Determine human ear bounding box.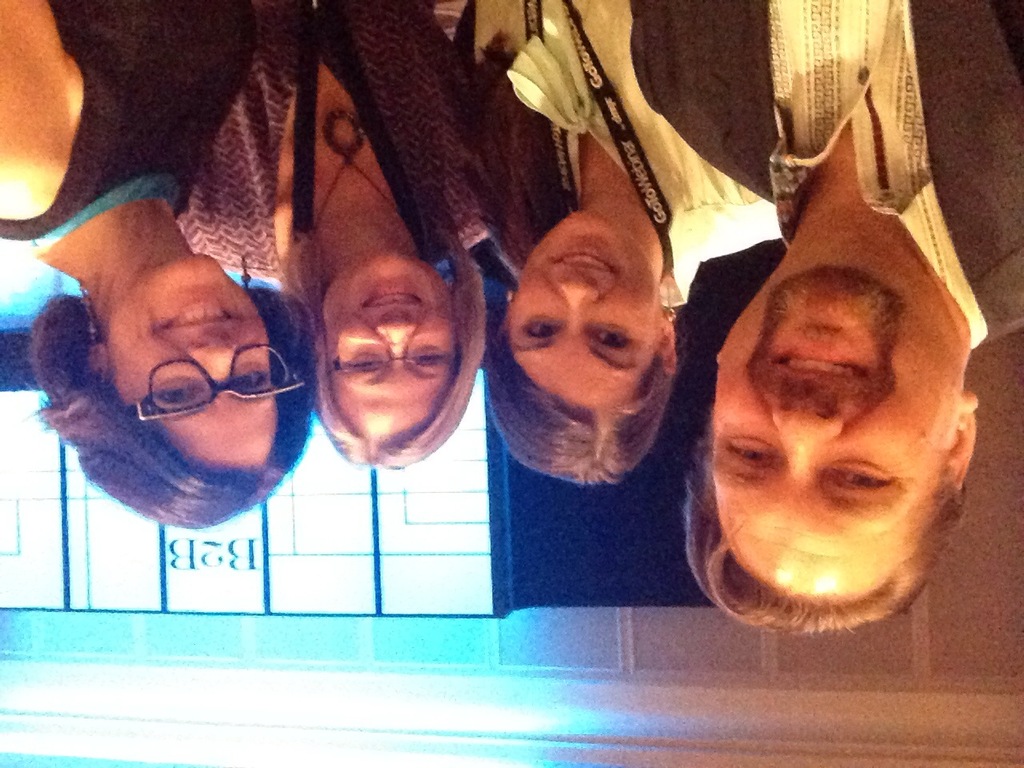
Determined: (x1=87, y1=341, x2=109, y2=382).
